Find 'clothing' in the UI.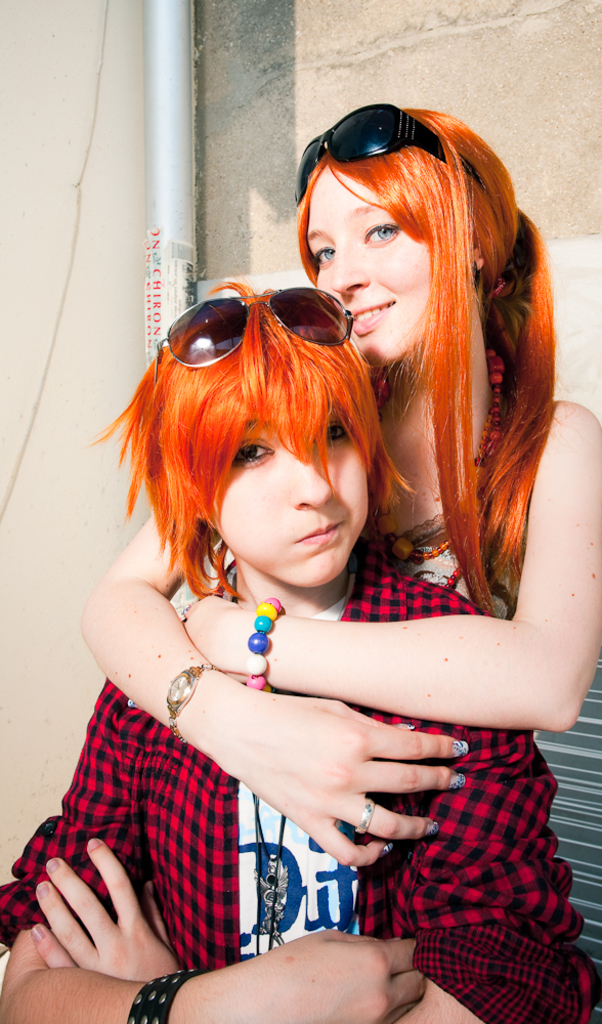
UI element at l=0, t=547, r=600, b=1023.
